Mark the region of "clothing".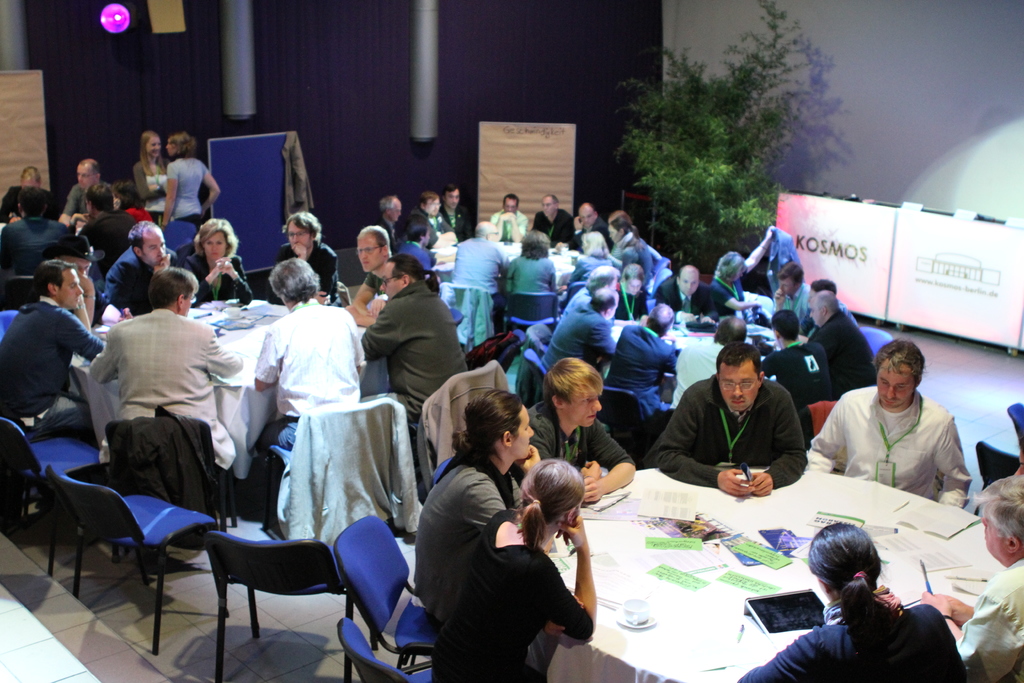
Region: (804,389,974,513).
